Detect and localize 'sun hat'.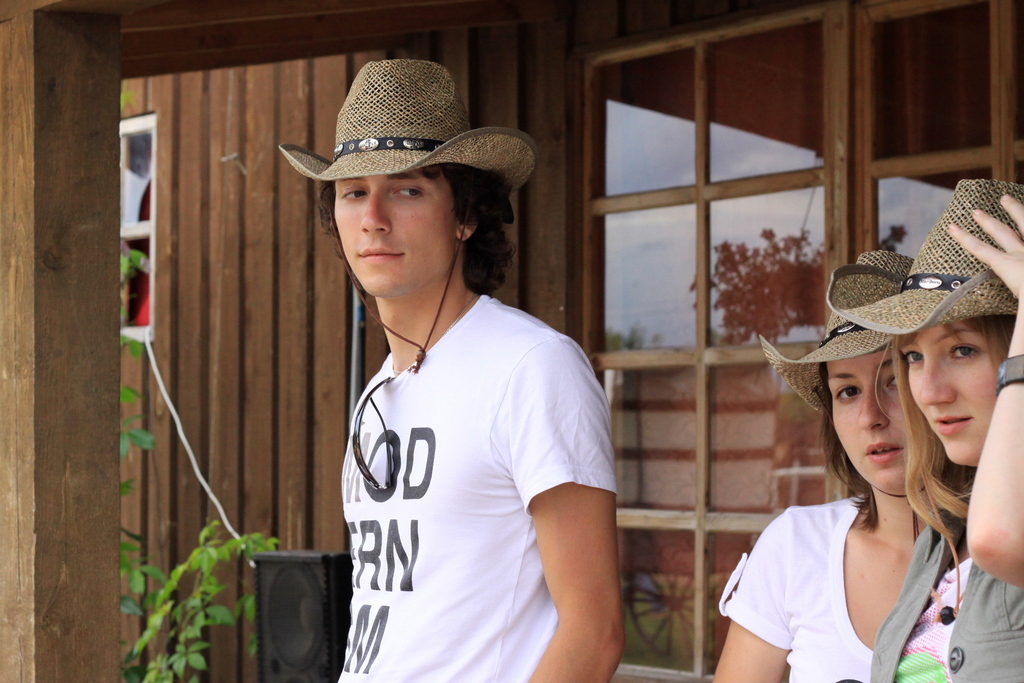
Localized at [277, 61, 545, 205].
